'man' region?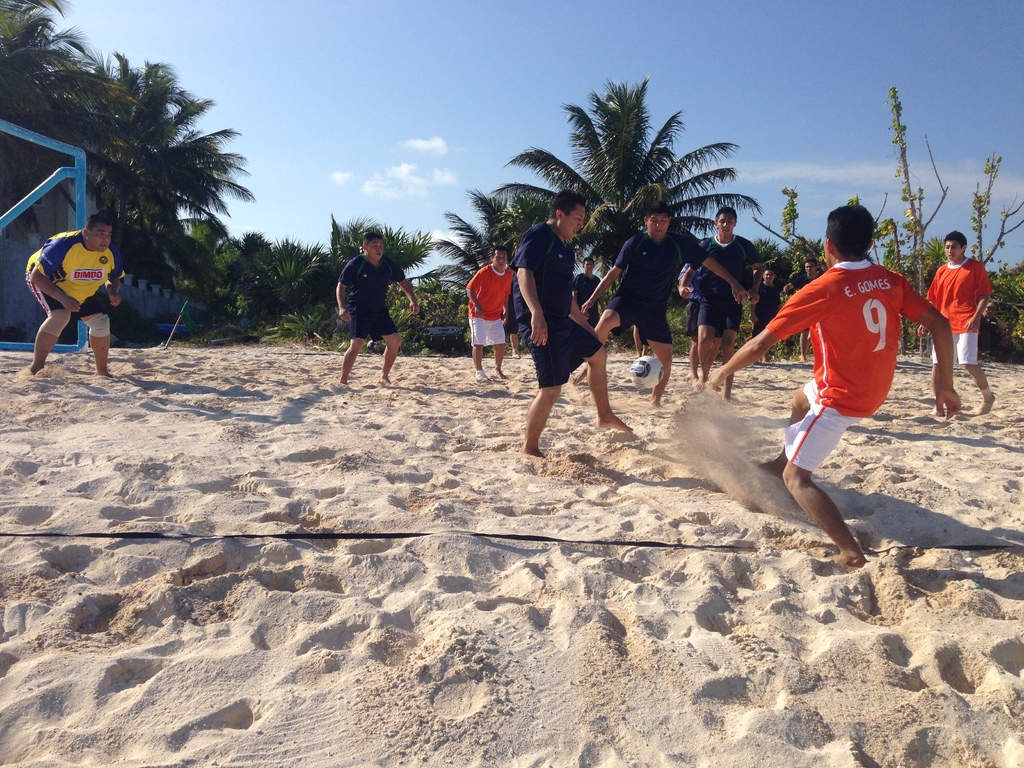
left=678, top=236, right=723, bottom=385
